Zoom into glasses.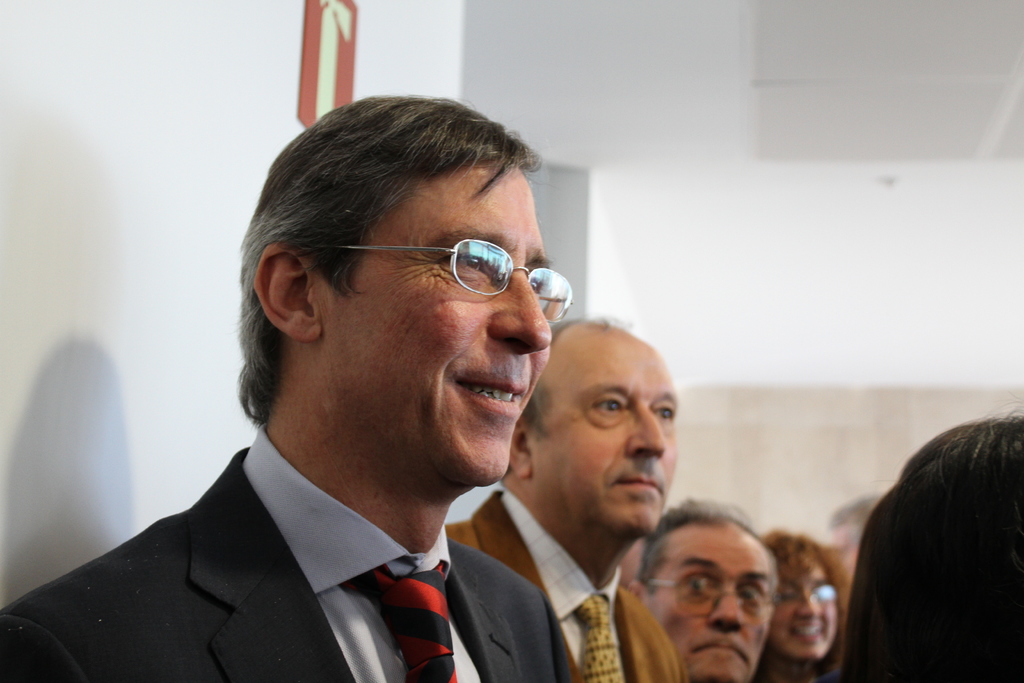
Zoom target: <box>651,573,776,609</box>.
